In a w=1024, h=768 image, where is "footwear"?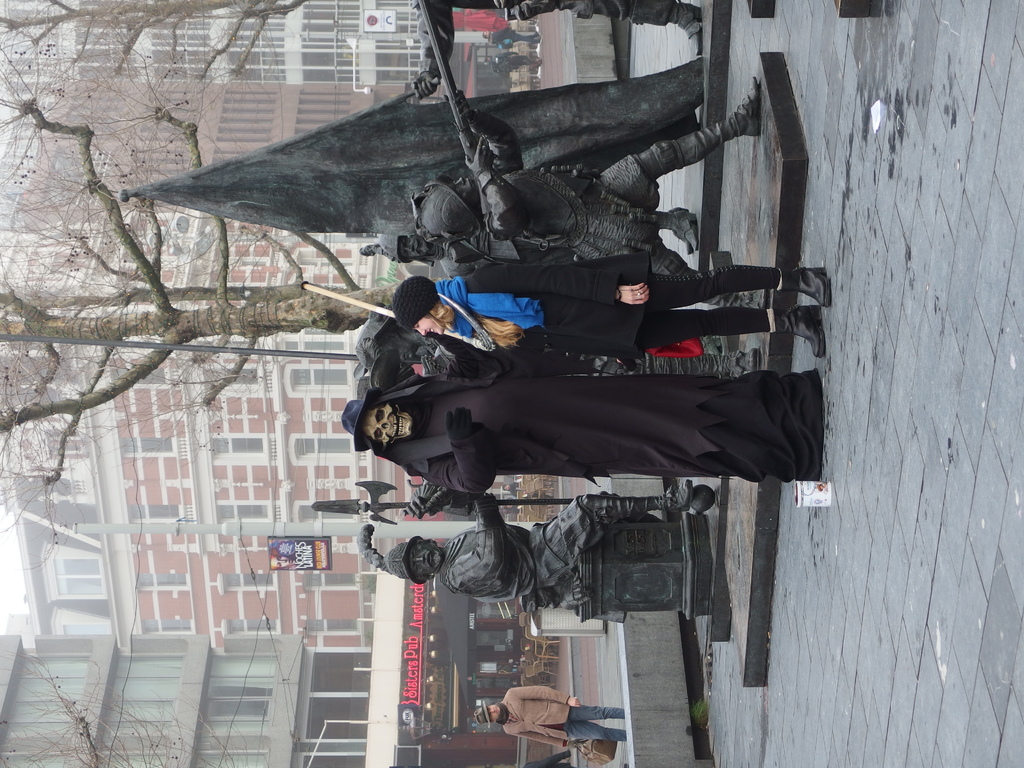
(652, 476, 689, 518).
